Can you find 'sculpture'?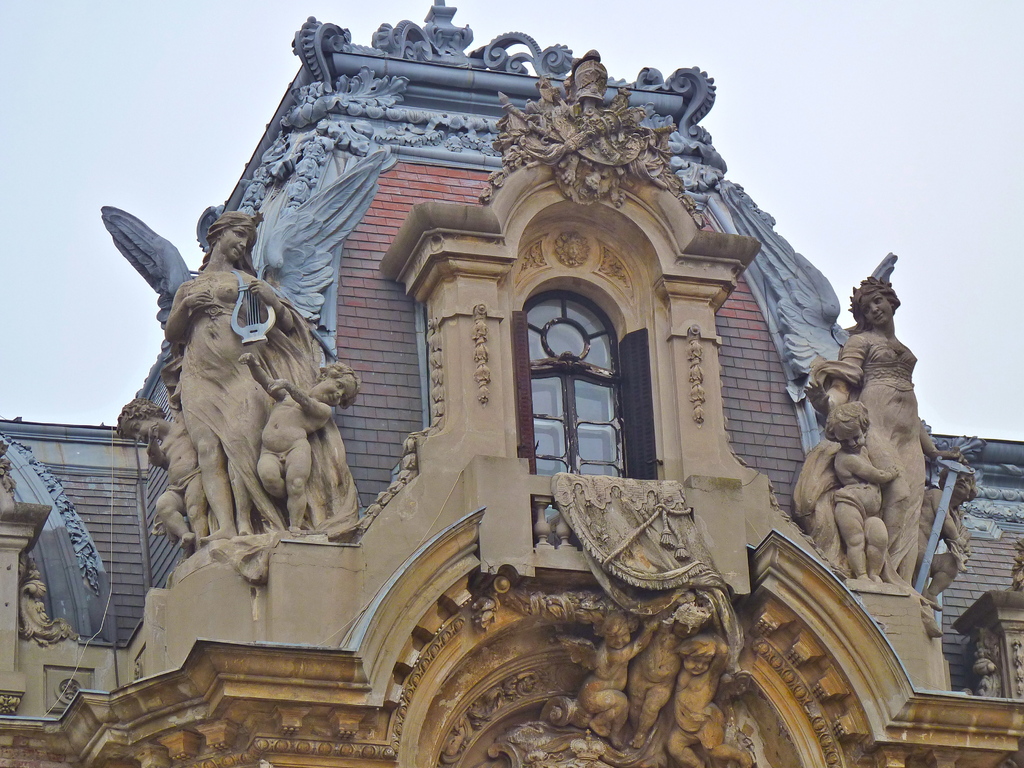
Yes, bounding box: x1=631, y1=602, x2=695, y2=745.
